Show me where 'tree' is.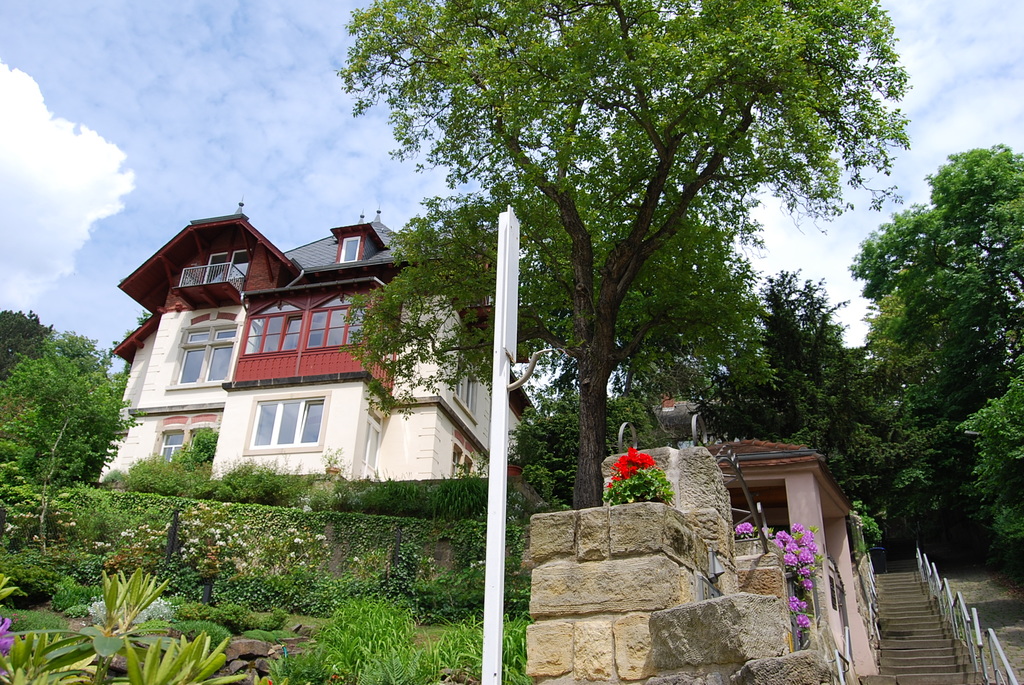
'tree' is at (0,331,146,487).
